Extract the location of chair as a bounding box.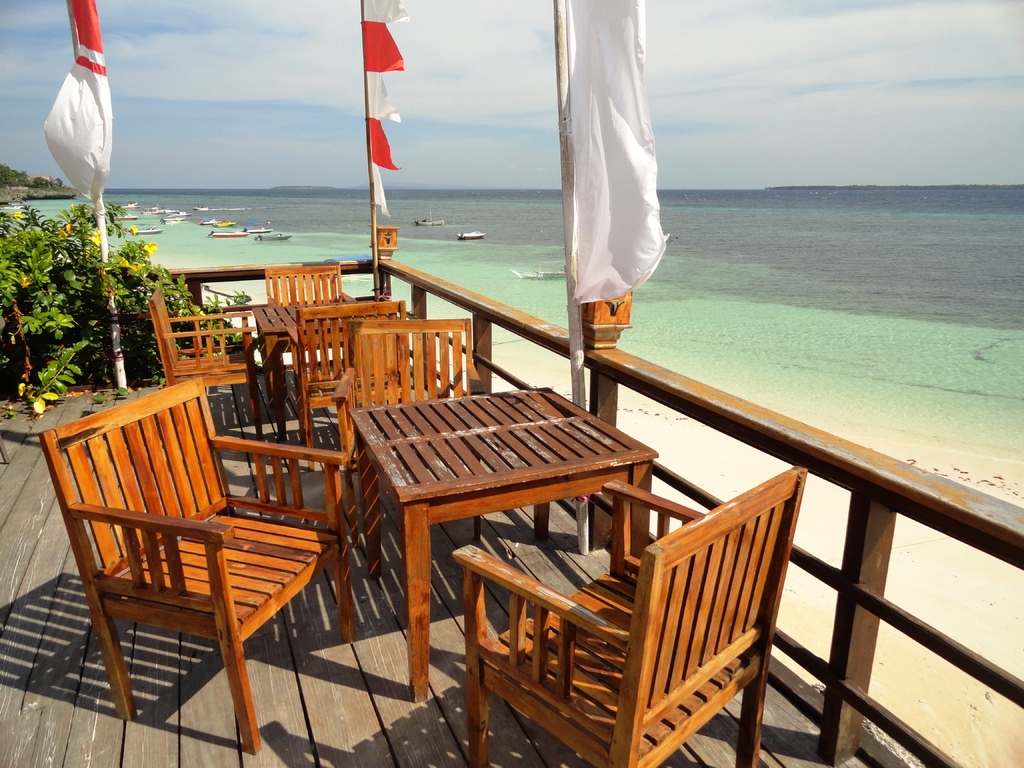
<bbox>292, 296, 410, 471</bbox>.
